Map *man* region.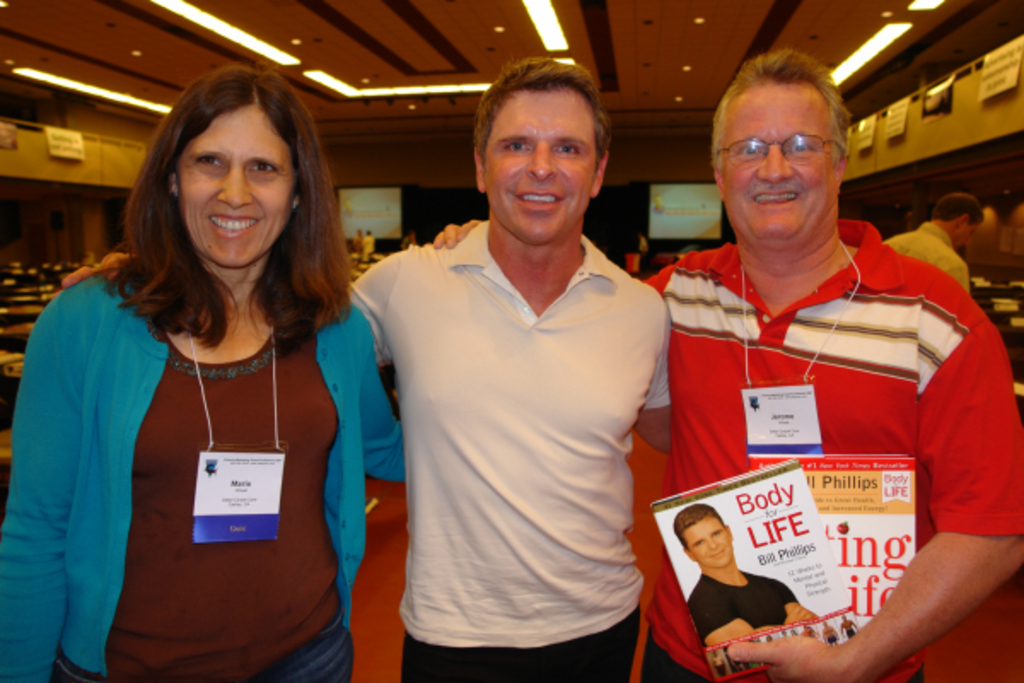
Mapped to box=[53, 53, 678, 681].
